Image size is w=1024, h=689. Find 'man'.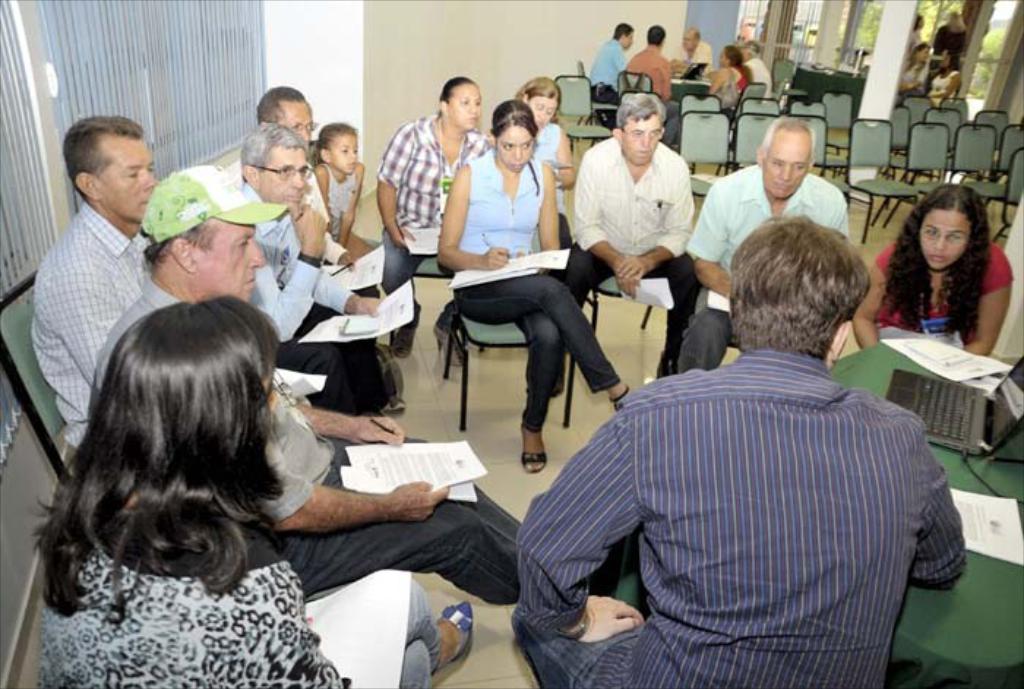
(left=587, top=22, right=638, bottom=127).
